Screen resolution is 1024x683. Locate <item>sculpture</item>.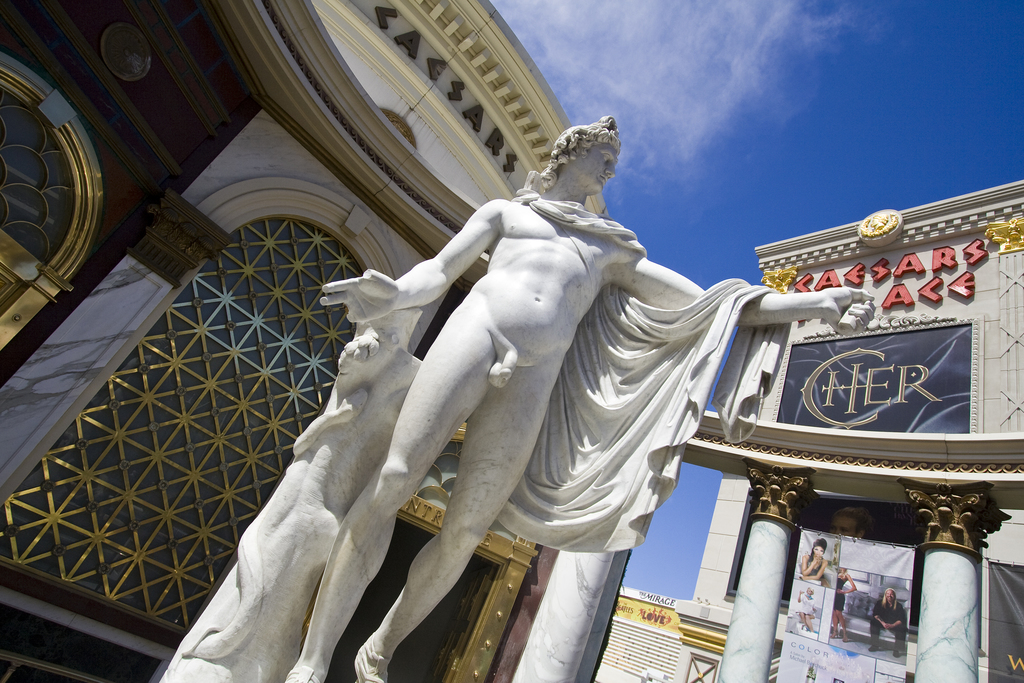
x1=156 y1=303 x2=428 y2=682.
